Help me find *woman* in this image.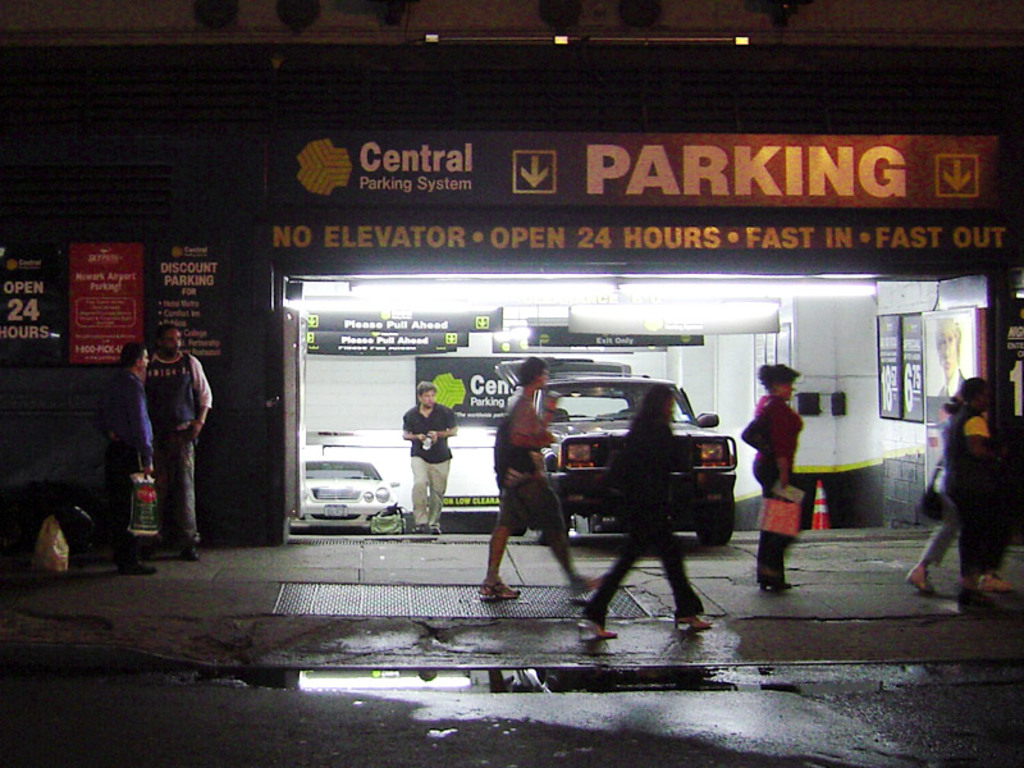
Found it: box=[577, 383, 713, 645].
